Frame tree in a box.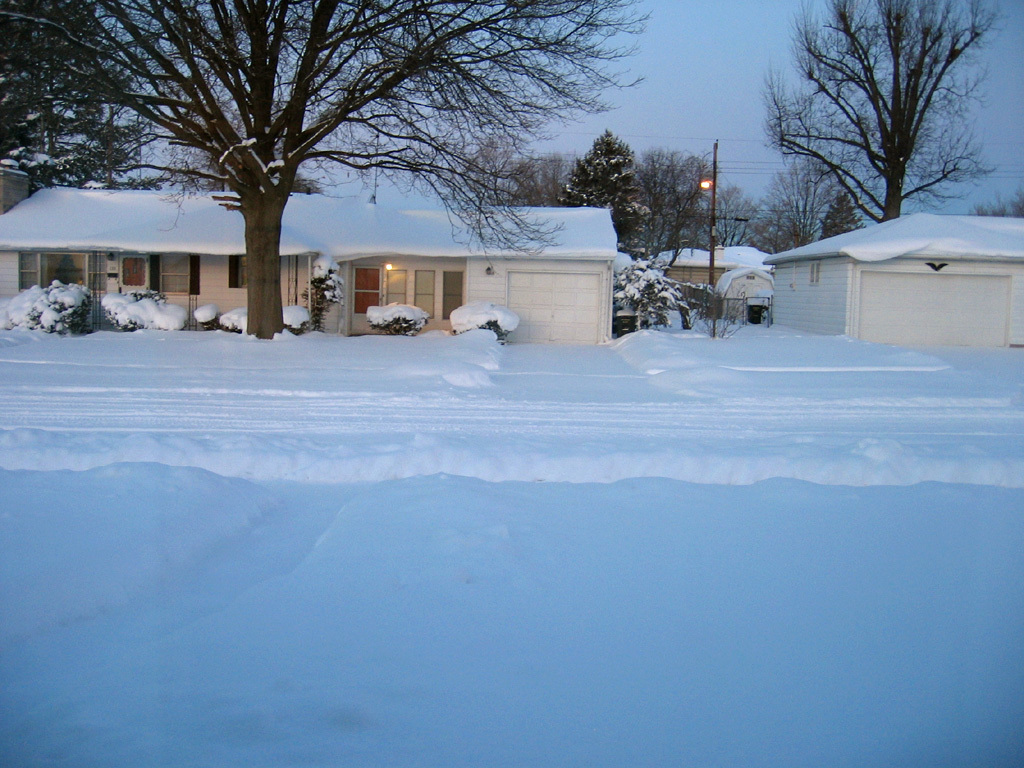
select_region(812, 185, 880, 249).
